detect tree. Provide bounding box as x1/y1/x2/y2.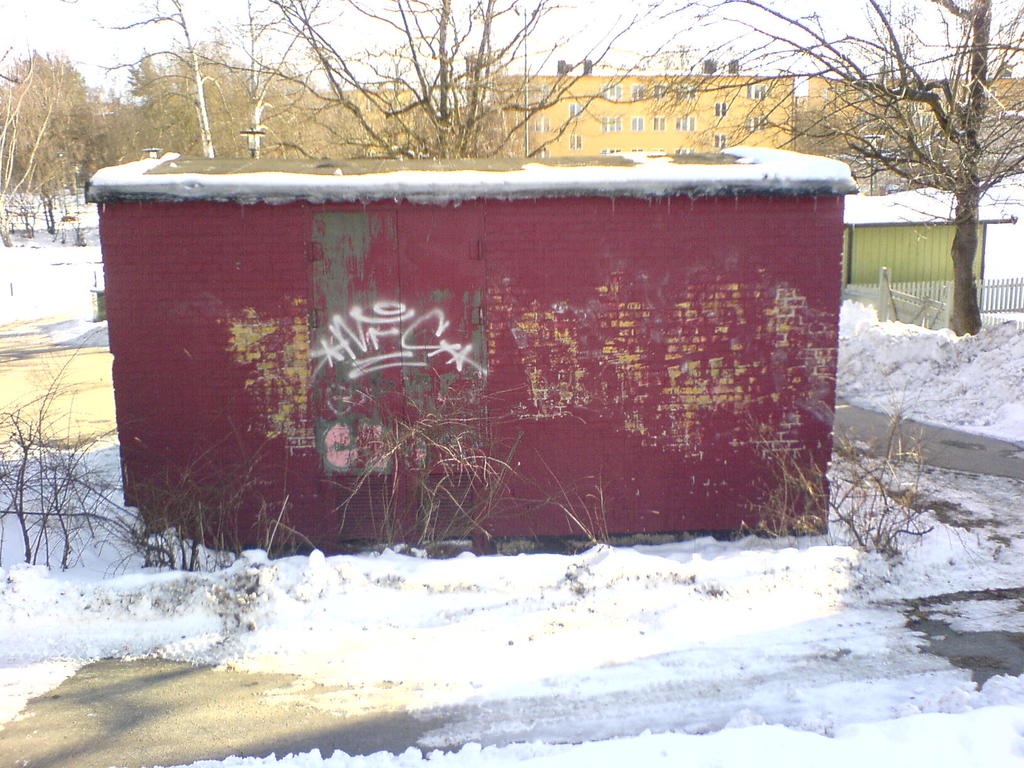
667/0/1023/339.
